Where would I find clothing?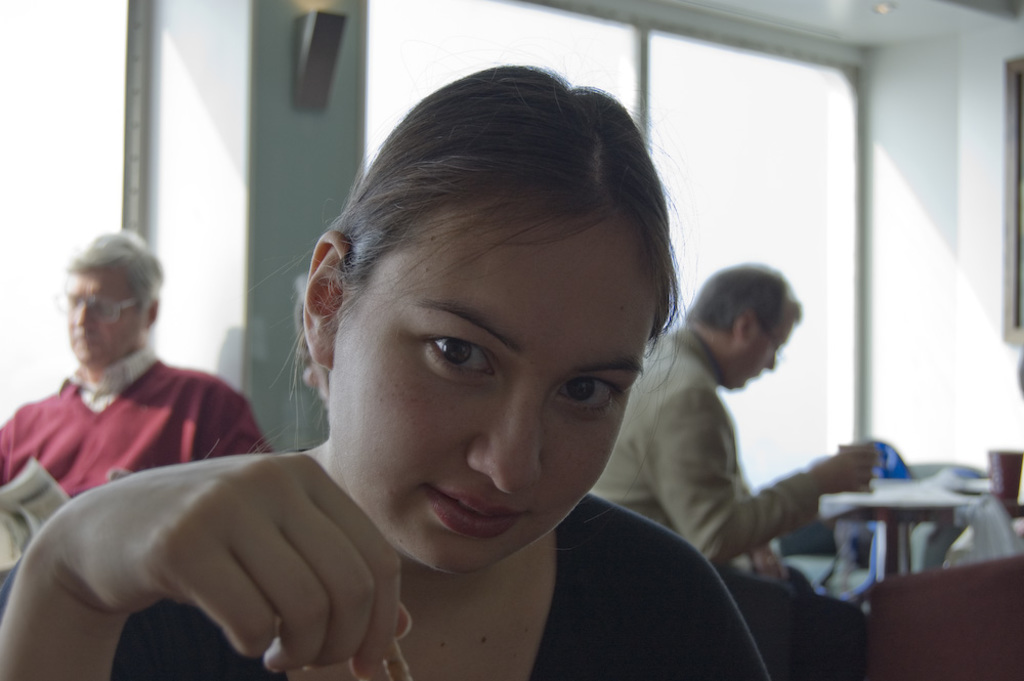
At select_region(0, 495, 788, 680).
